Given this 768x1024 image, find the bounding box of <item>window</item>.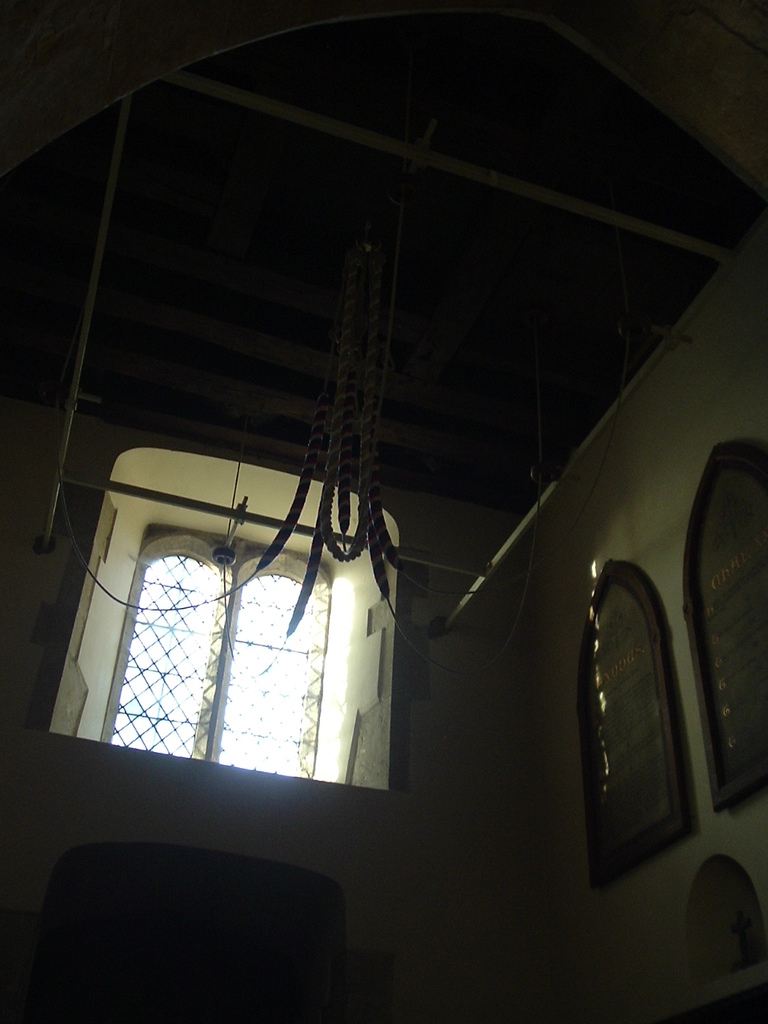
<box>79,503,373,785</box>.
